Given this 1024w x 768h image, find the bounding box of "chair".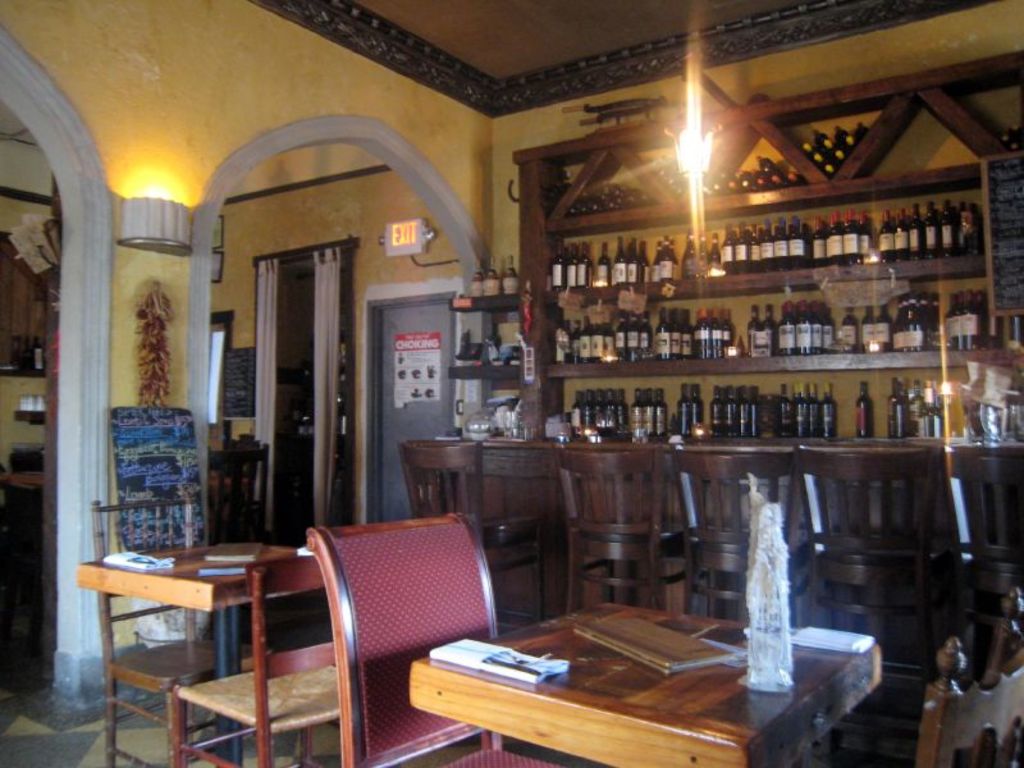
(302, 508, 568, 767).
